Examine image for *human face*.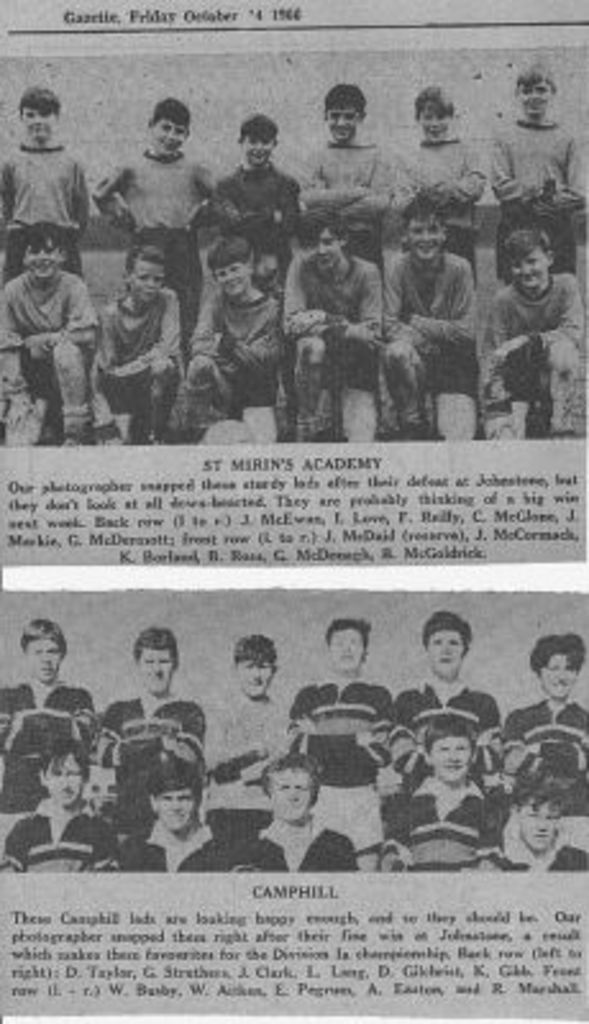
Examination result: 330:632:366:676.
